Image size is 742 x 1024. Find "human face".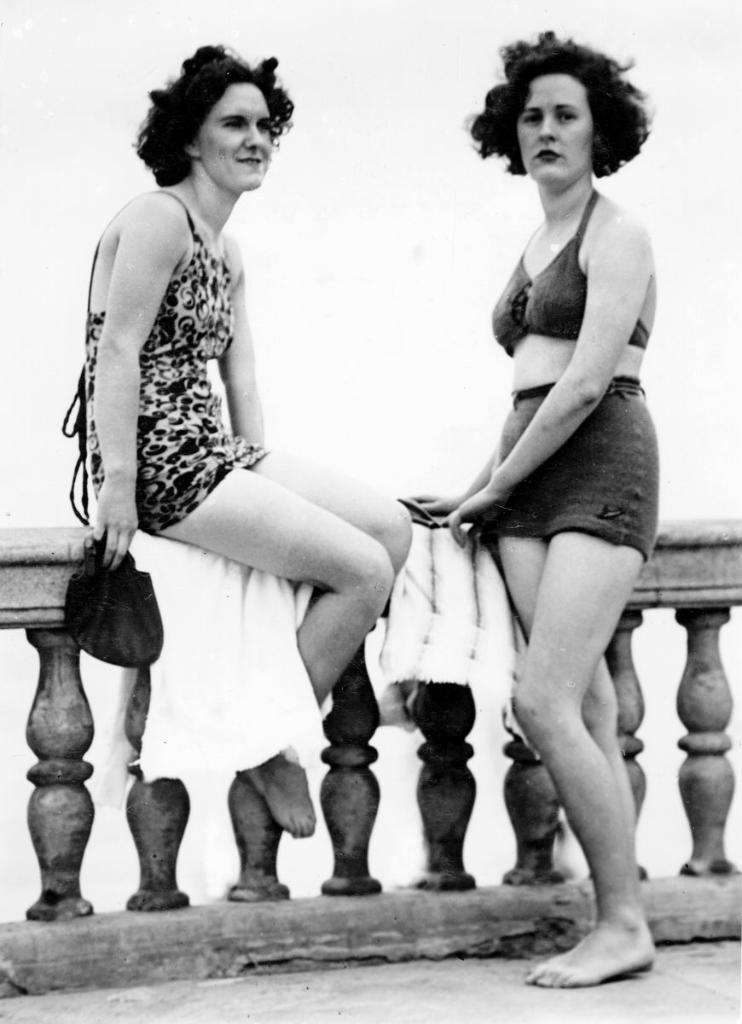
x1=517, y1=74, x2=601, y2=187.
